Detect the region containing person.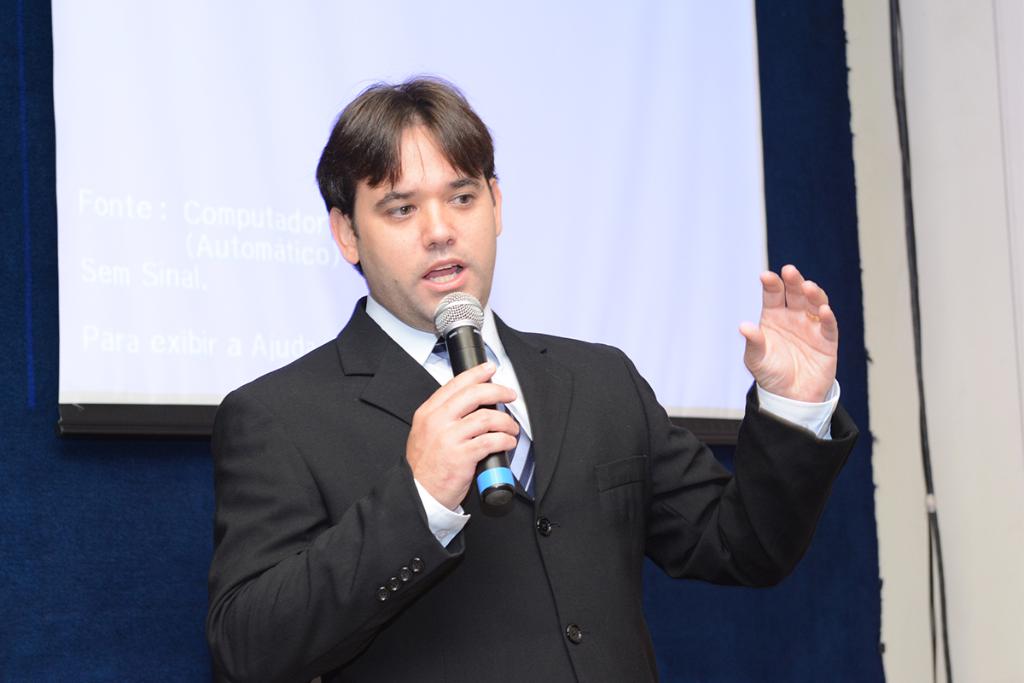
[x1=192, y1=108, x2=779, y2=667].
